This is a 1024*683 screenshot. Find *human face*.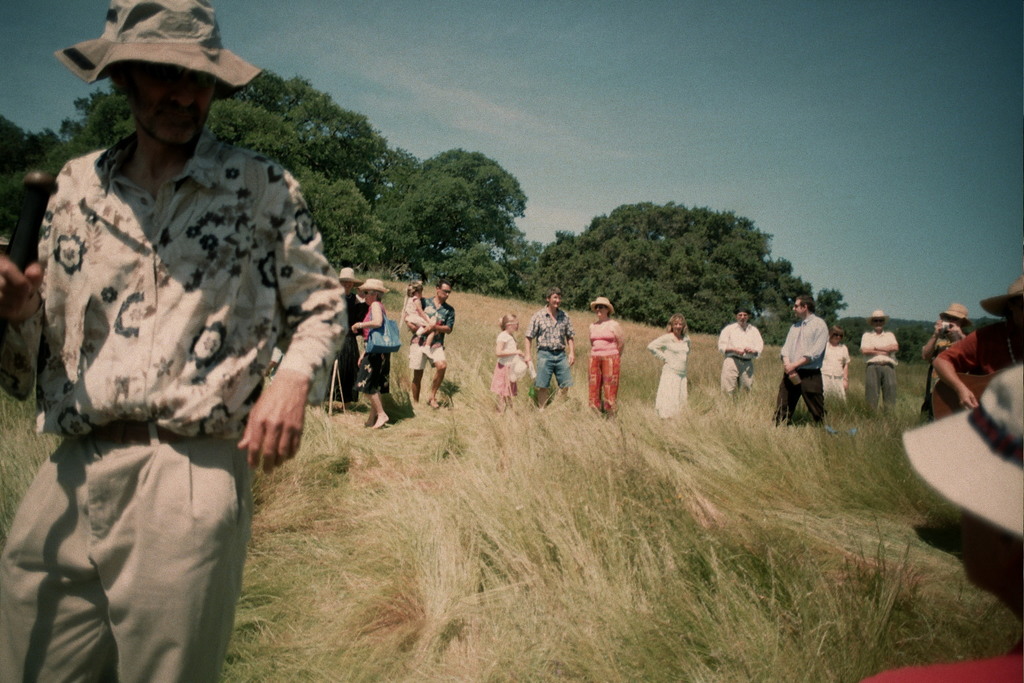
Bounding box: {"left": 875, "top": 318, "right": 884, "bottom": 329}.
